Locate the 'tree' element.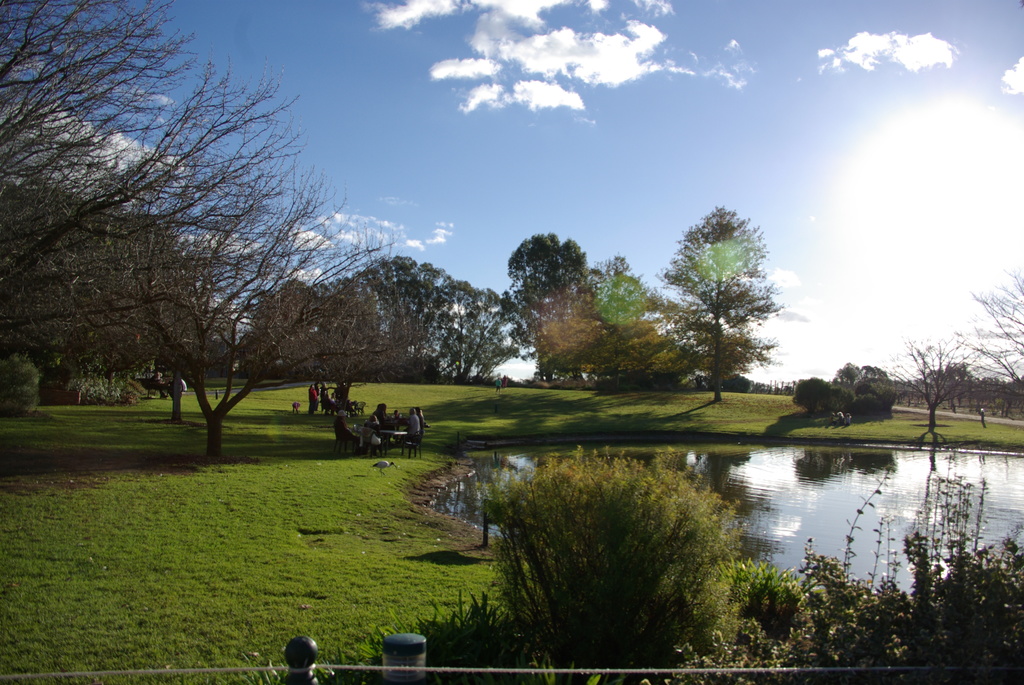
Element bbox: region(218, 85, 431, 460).
